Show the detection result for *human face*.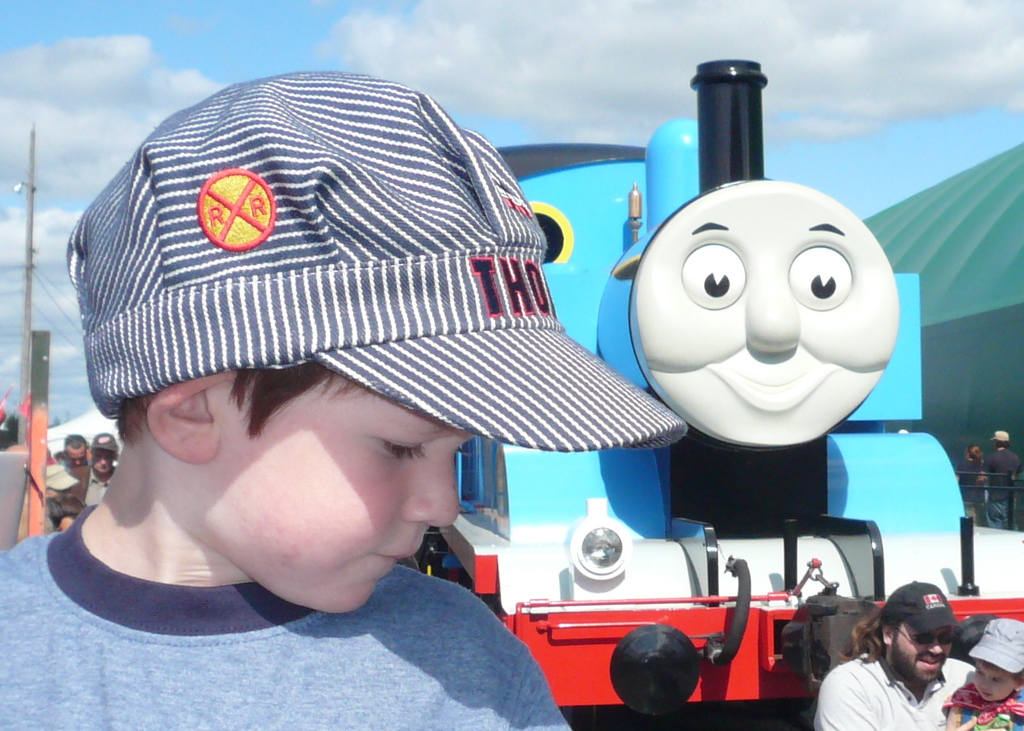
left=633, top=179, right=899, bottom=446.
